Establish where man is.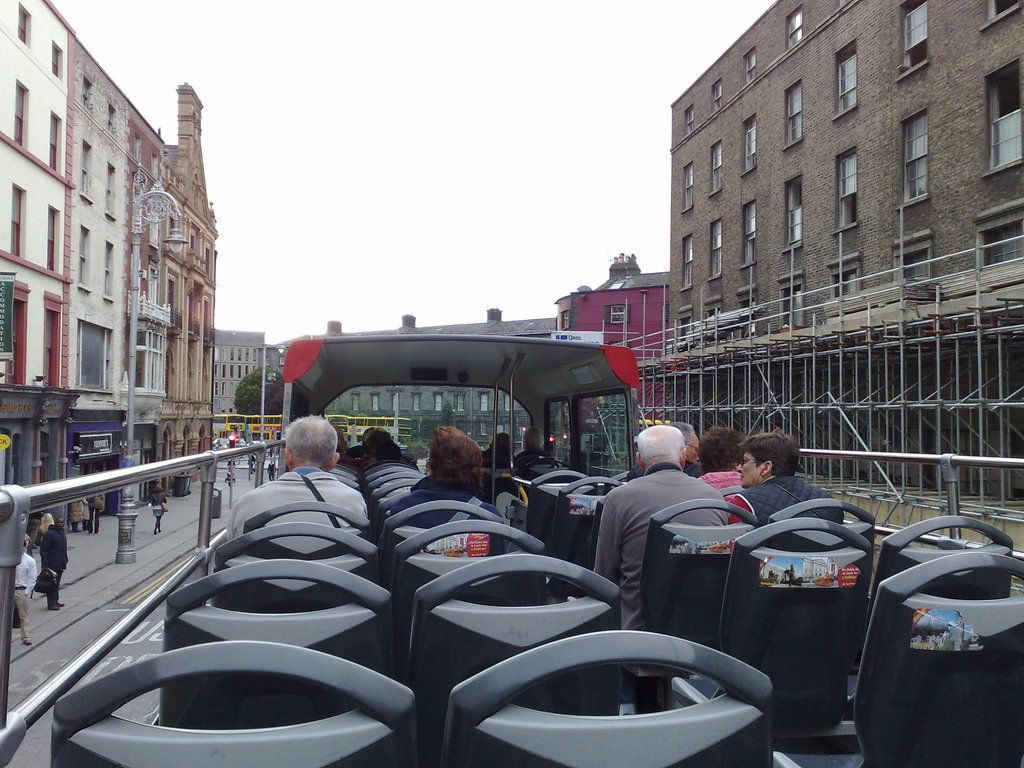
Established at <region>40, 518, 63, 610</region>.
